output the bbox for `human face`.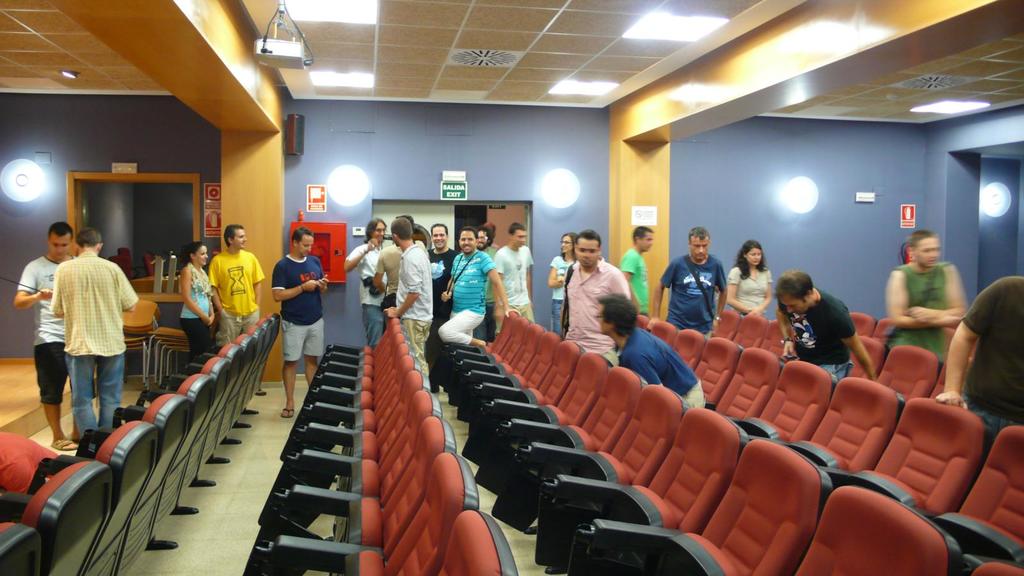
locate(233, 229, 246, 249).
